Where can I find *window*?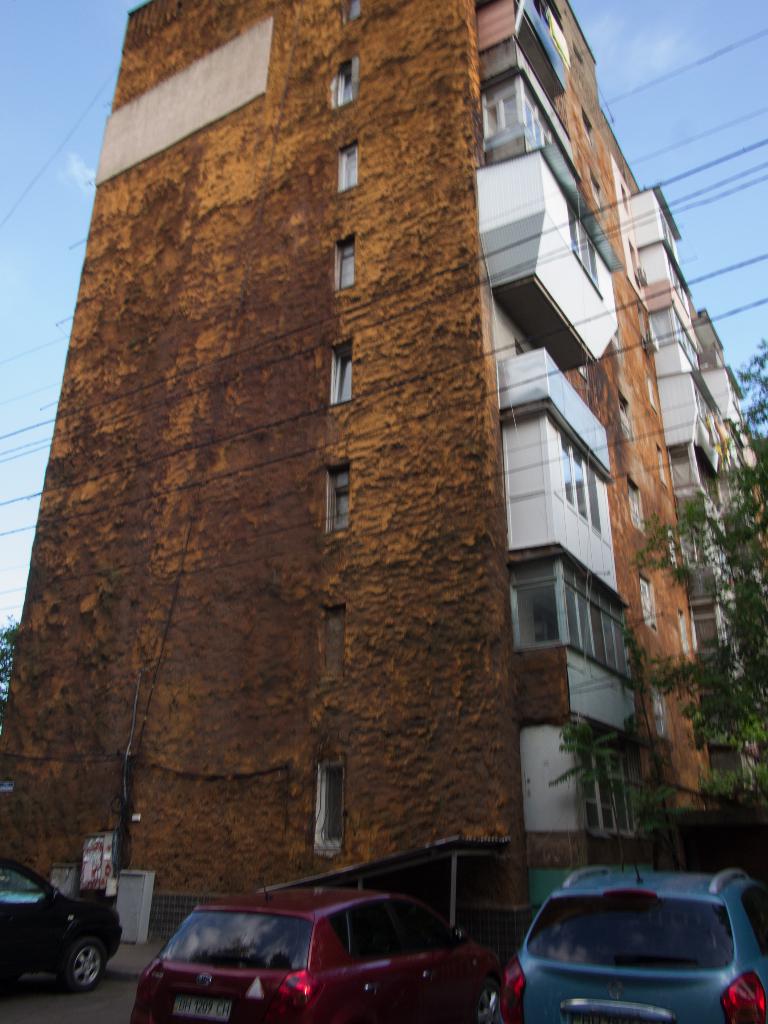
You can find it at <box>625,191,628,214</box>.
